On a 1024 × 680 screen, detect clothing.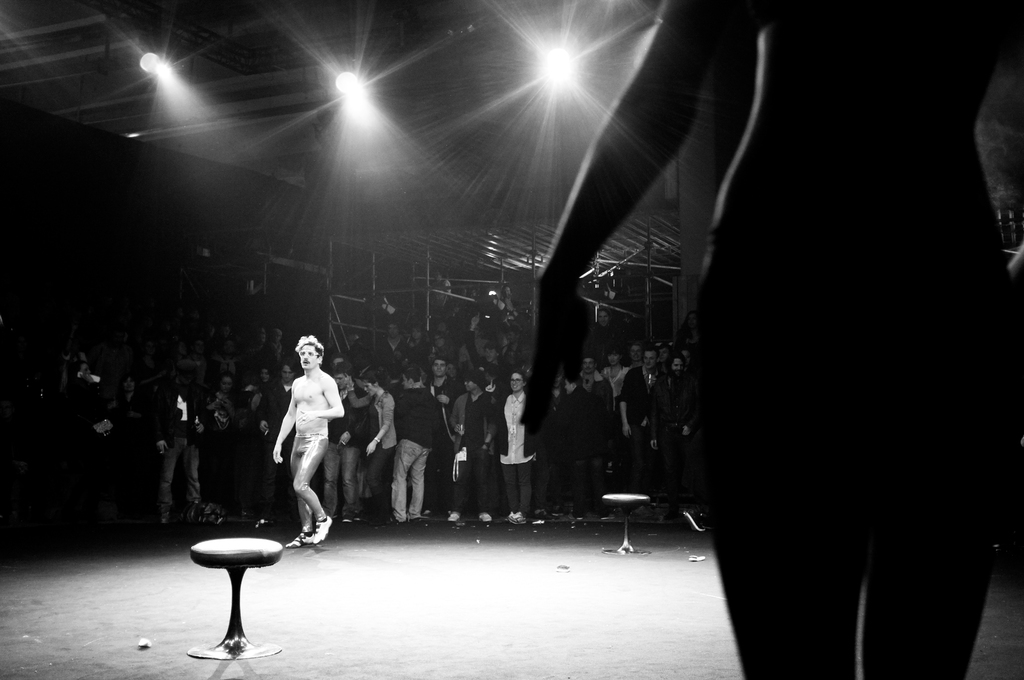
{"left": 169, "top": 378, "right": 203, "bottom": 515}.
